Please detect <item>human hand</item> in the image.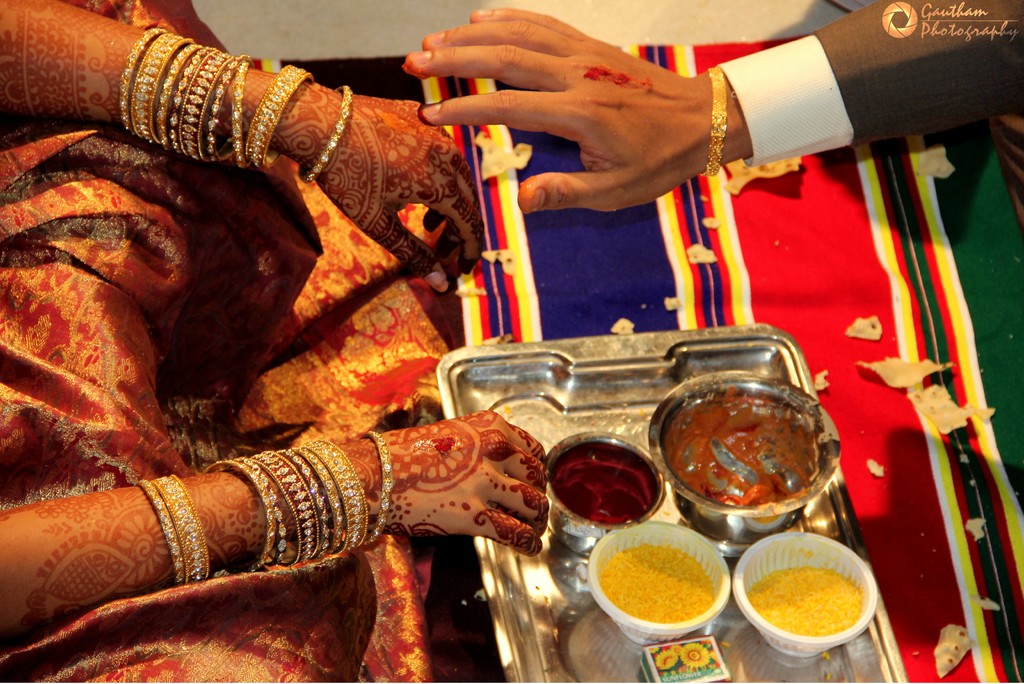
bbox=[371, 408, 548, 557].
